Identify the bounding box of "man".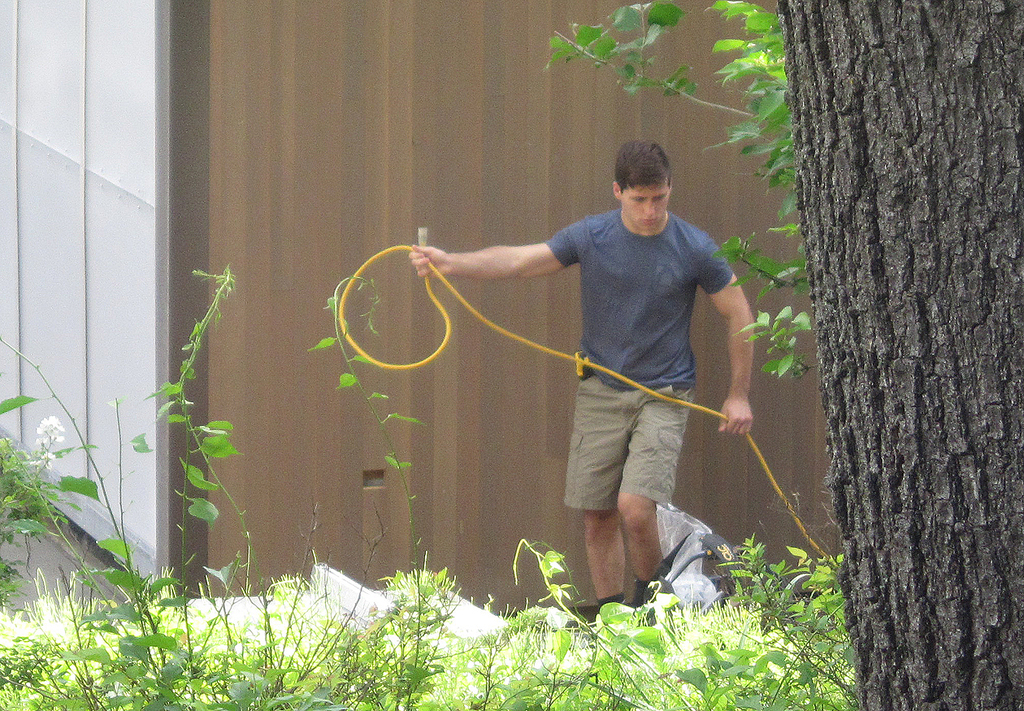
<region>471, 141, 756, 618</region>.
